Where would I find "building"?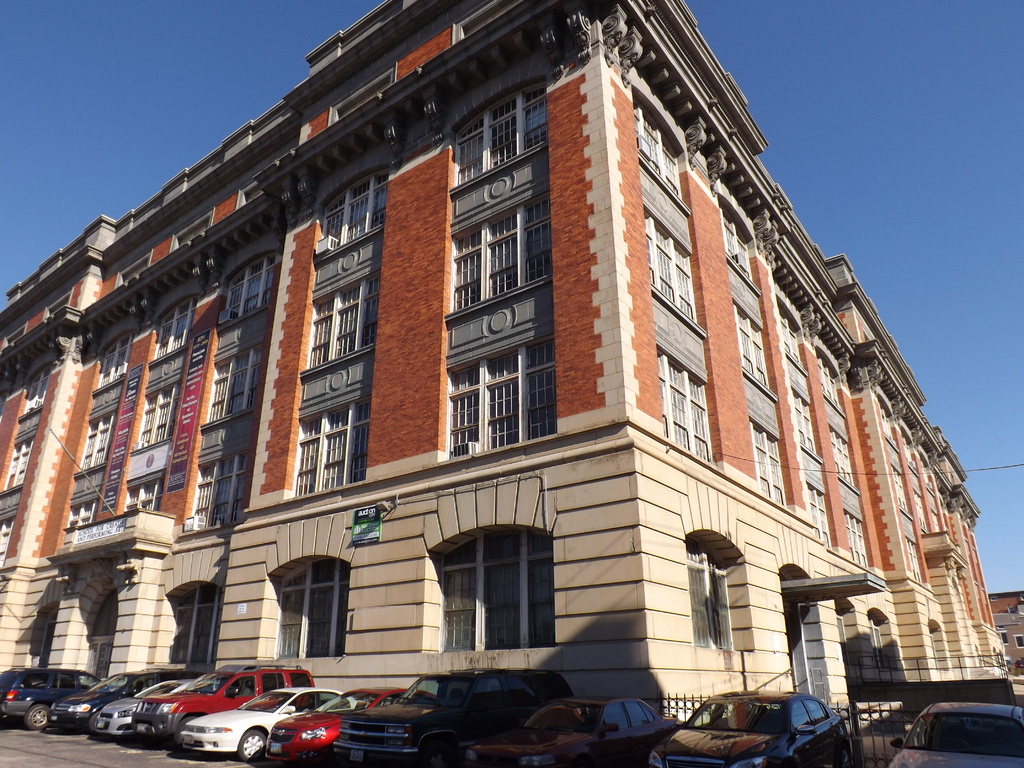
At left=0, top=0, right=1005, bottom=726.
